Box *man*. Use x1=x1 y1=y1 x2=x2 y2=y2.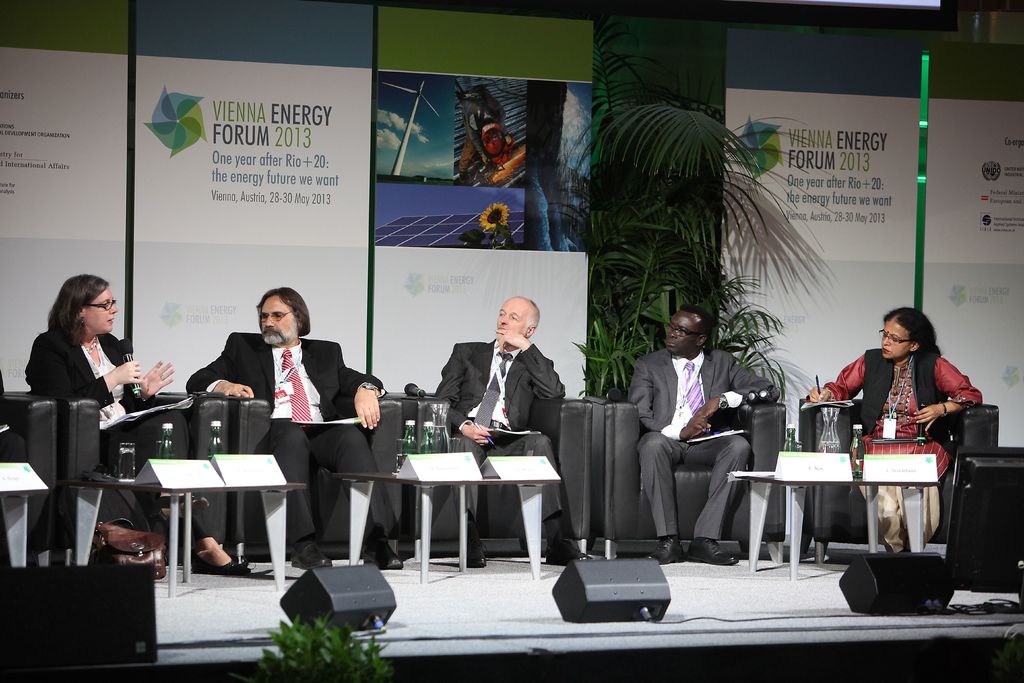
x1=441 y1=300 x2=589 y2=563.
